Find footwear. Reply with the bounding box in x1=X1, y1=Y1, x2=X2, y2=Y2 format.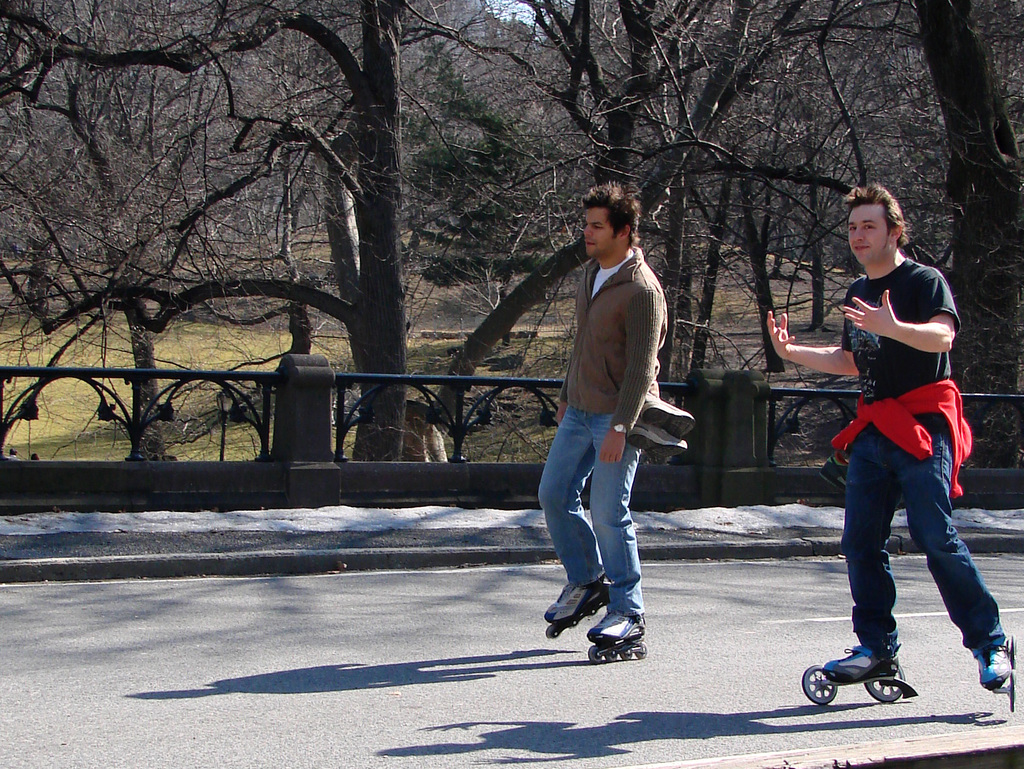
x1=588, y1=606, x2=645, y2=644.
